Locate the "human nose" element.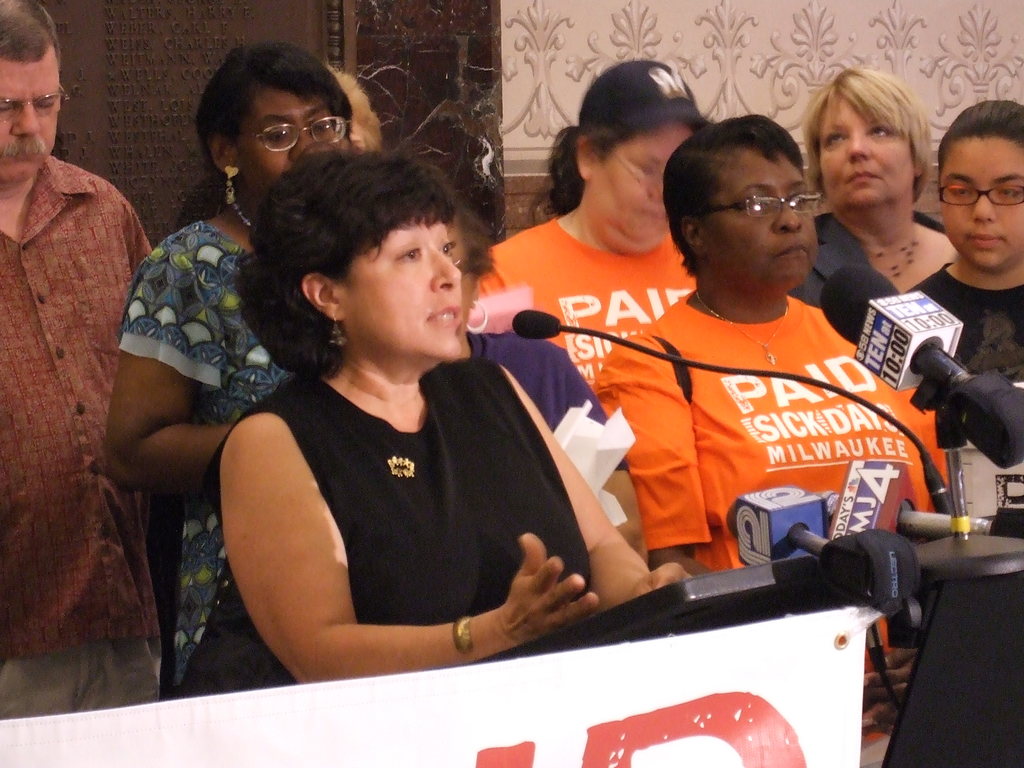
Element bbox: (429,243,461,295).
